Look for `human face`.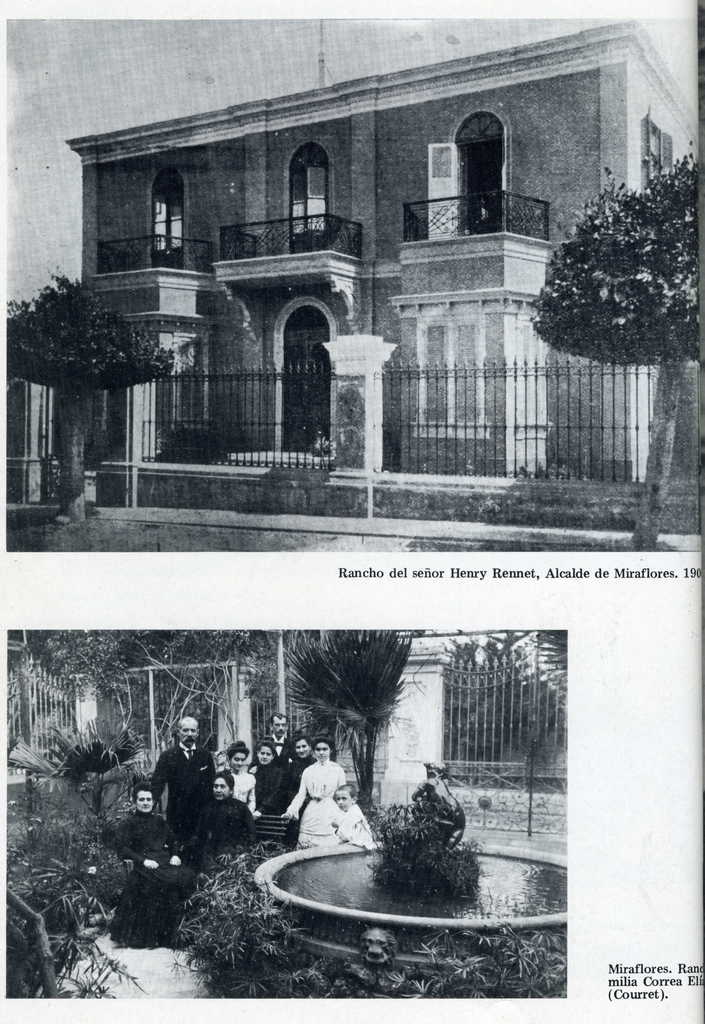
Found: l=207, t=774, r=230, b=805.
